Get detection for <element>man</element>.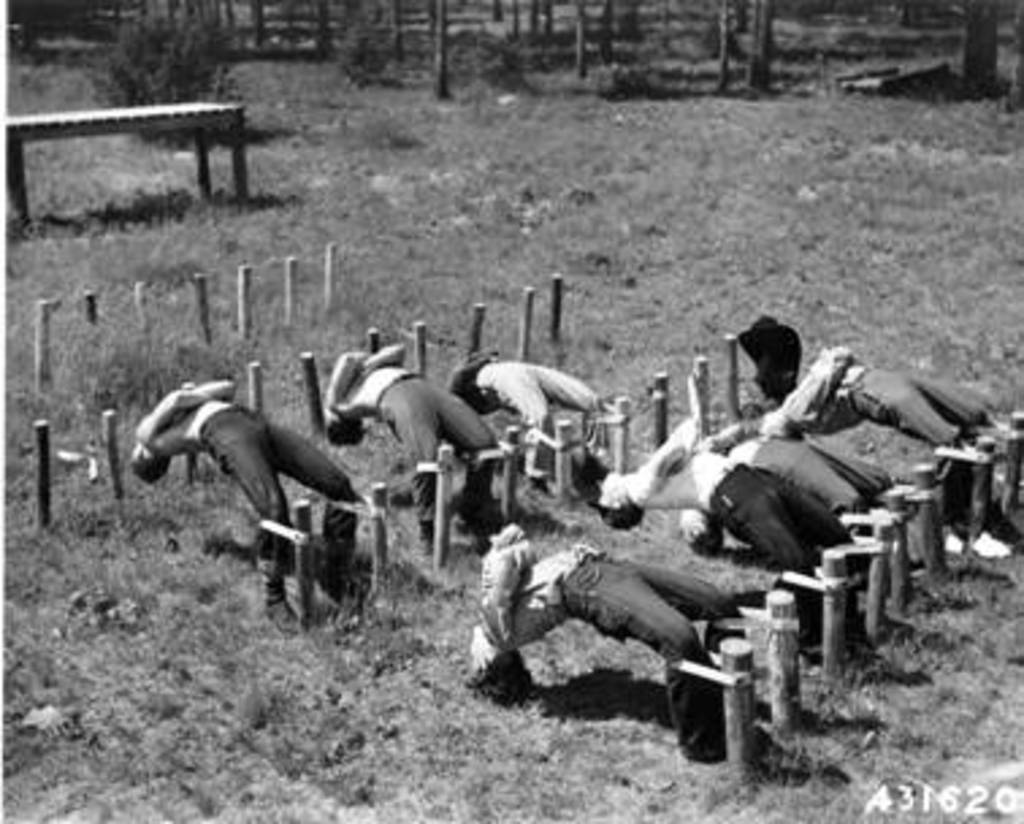
Detection: [left=461, top=520, right=748, bottom=759].
